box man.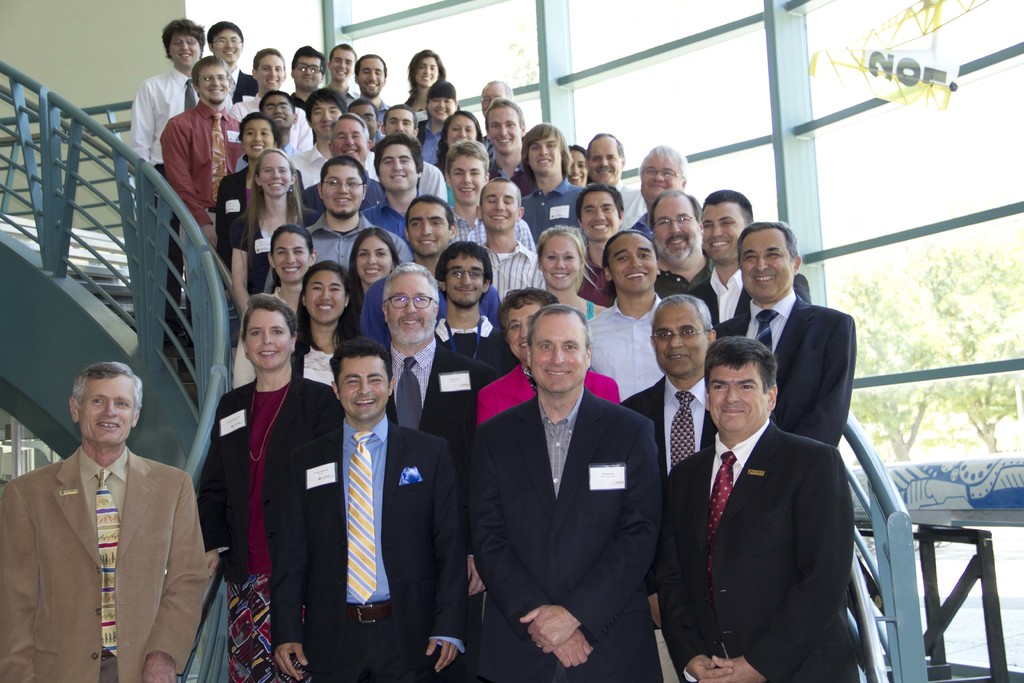
(126,20,211,325).
